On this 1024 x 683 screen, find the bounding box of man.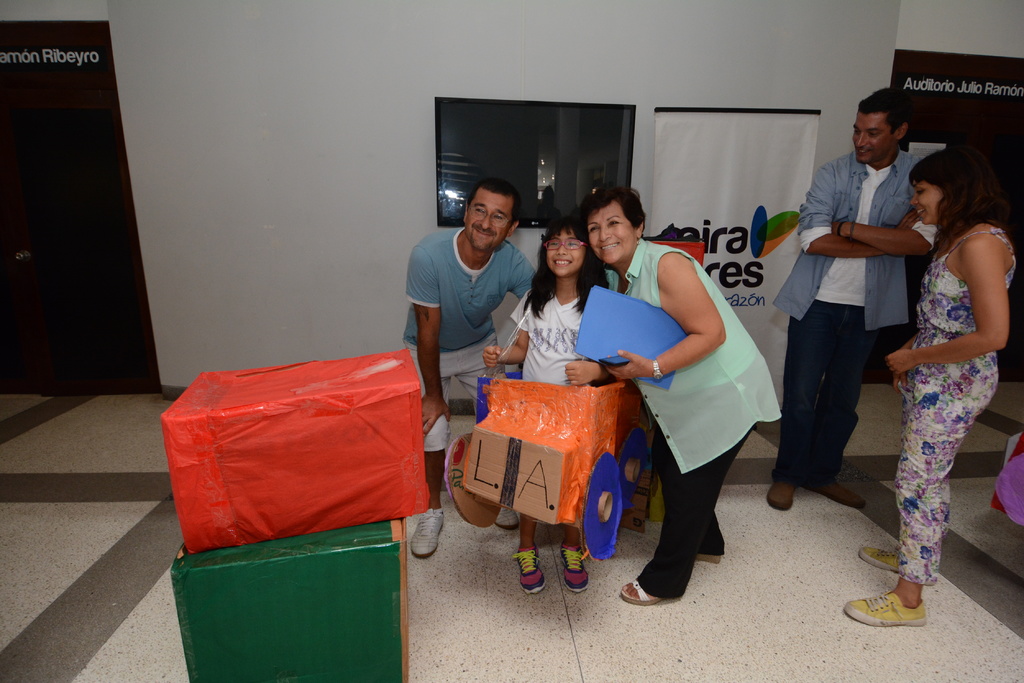
Bounding box: 765,86,940,510.
